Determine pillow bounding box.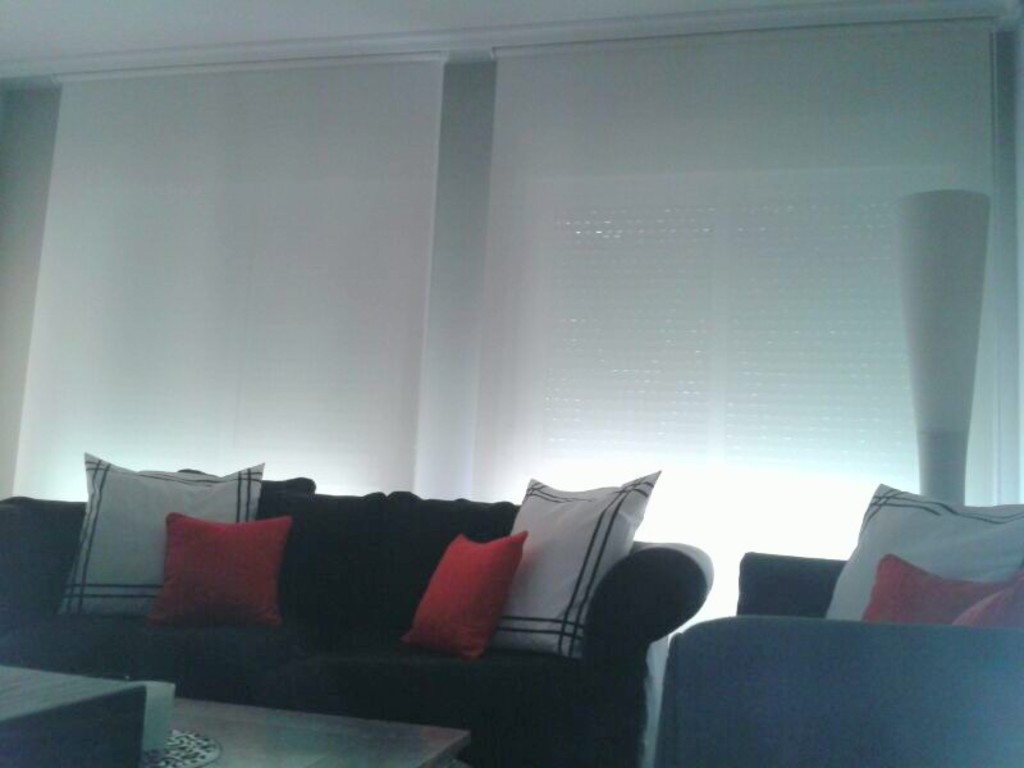
Determined: box=[283, 484, 393, 639].
